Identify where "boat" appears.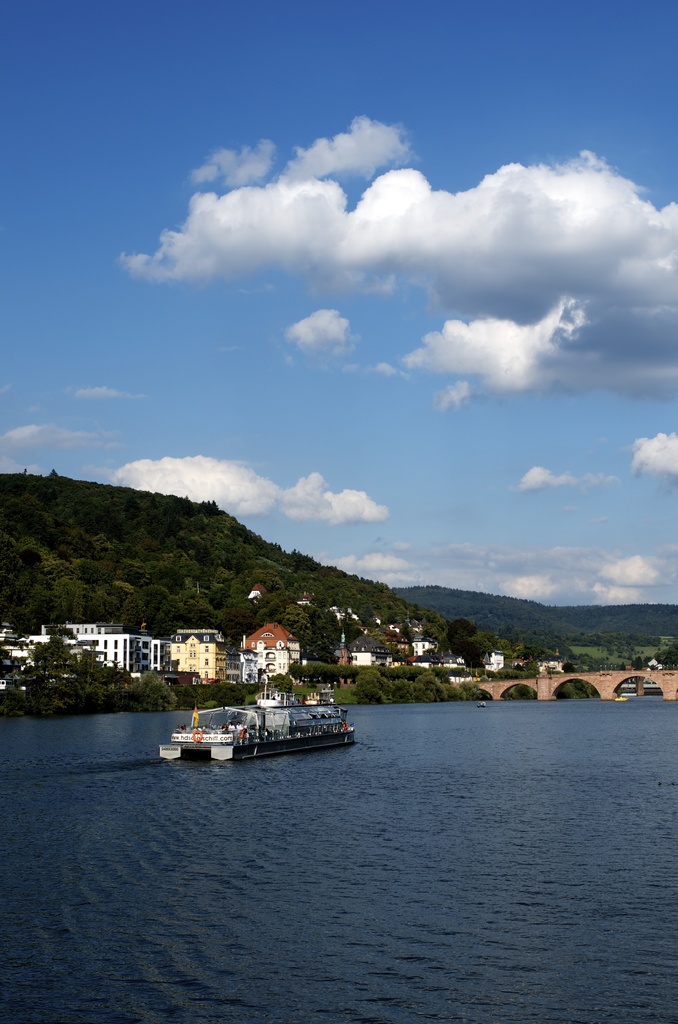
Appears at left=170, top=693, right=346, bottom=763.
